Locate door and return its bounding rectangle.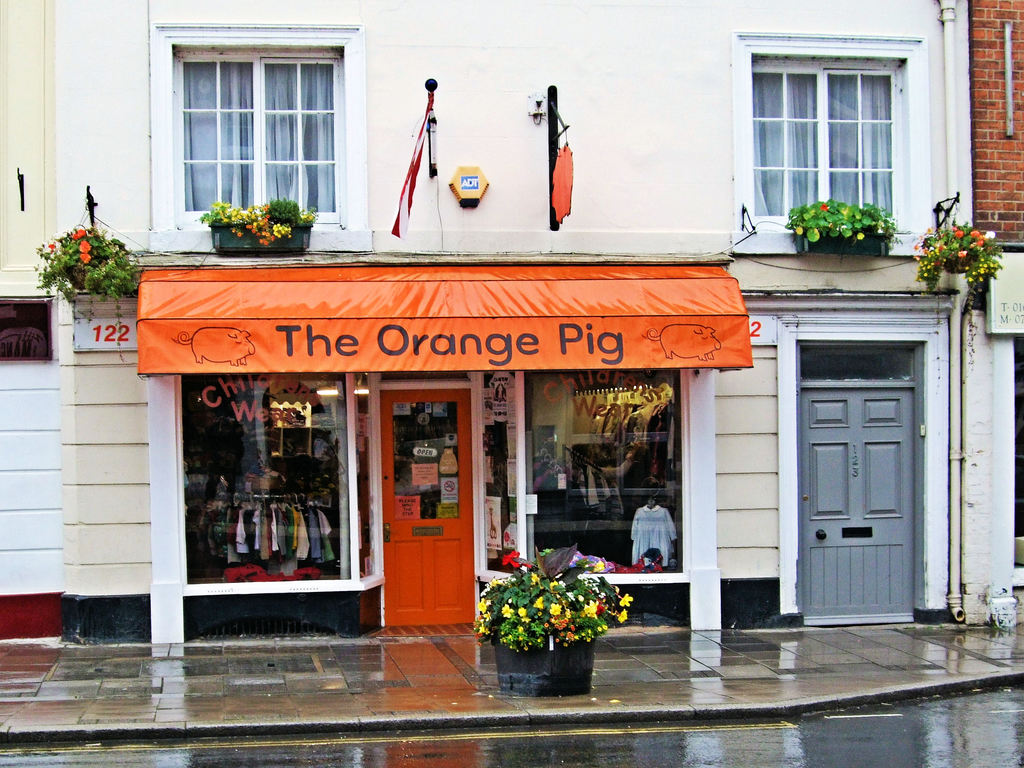
l=377, t=390, r=478, b=631.
